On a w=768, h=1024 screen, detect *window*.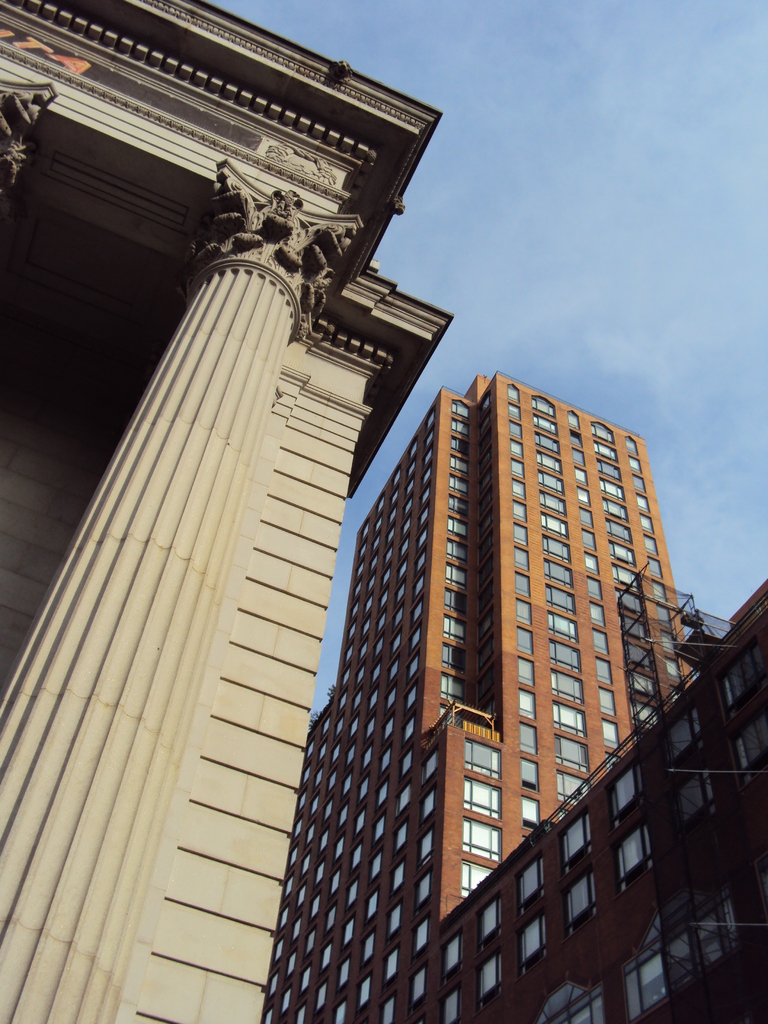
crop(605, 827, 654, 883).
